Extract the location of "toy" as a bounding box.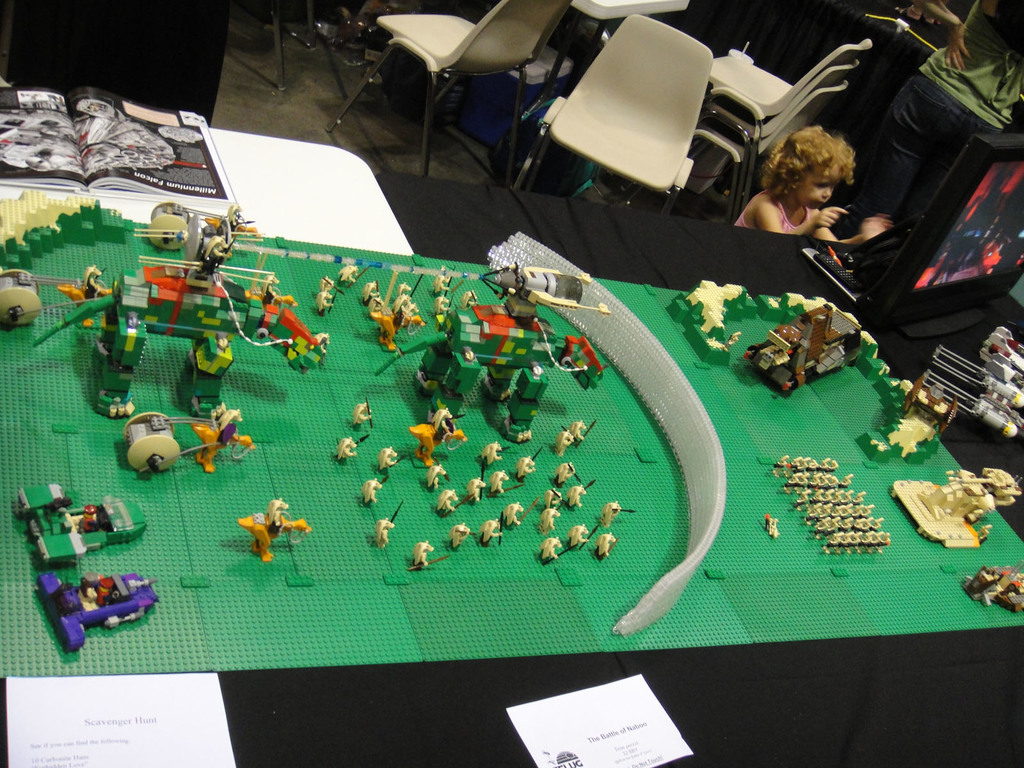
bbox=[476, 516, 500, 543].
